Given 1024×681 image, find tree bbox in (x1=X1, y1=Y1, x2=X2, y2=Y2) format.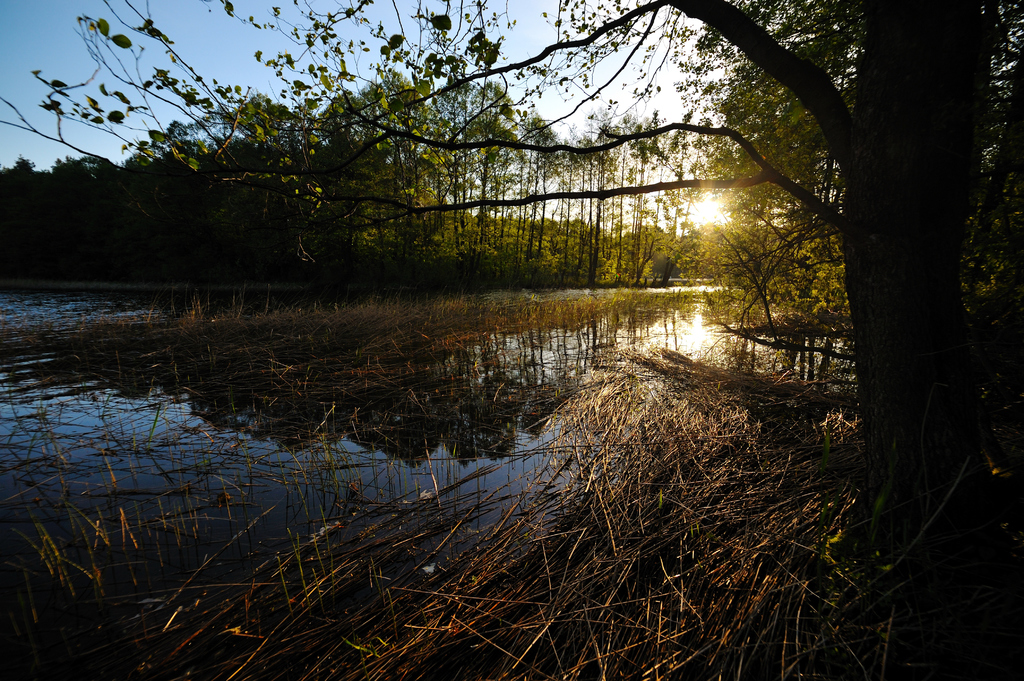
(x1=0, y1=0, x2=1023, y2=570).
